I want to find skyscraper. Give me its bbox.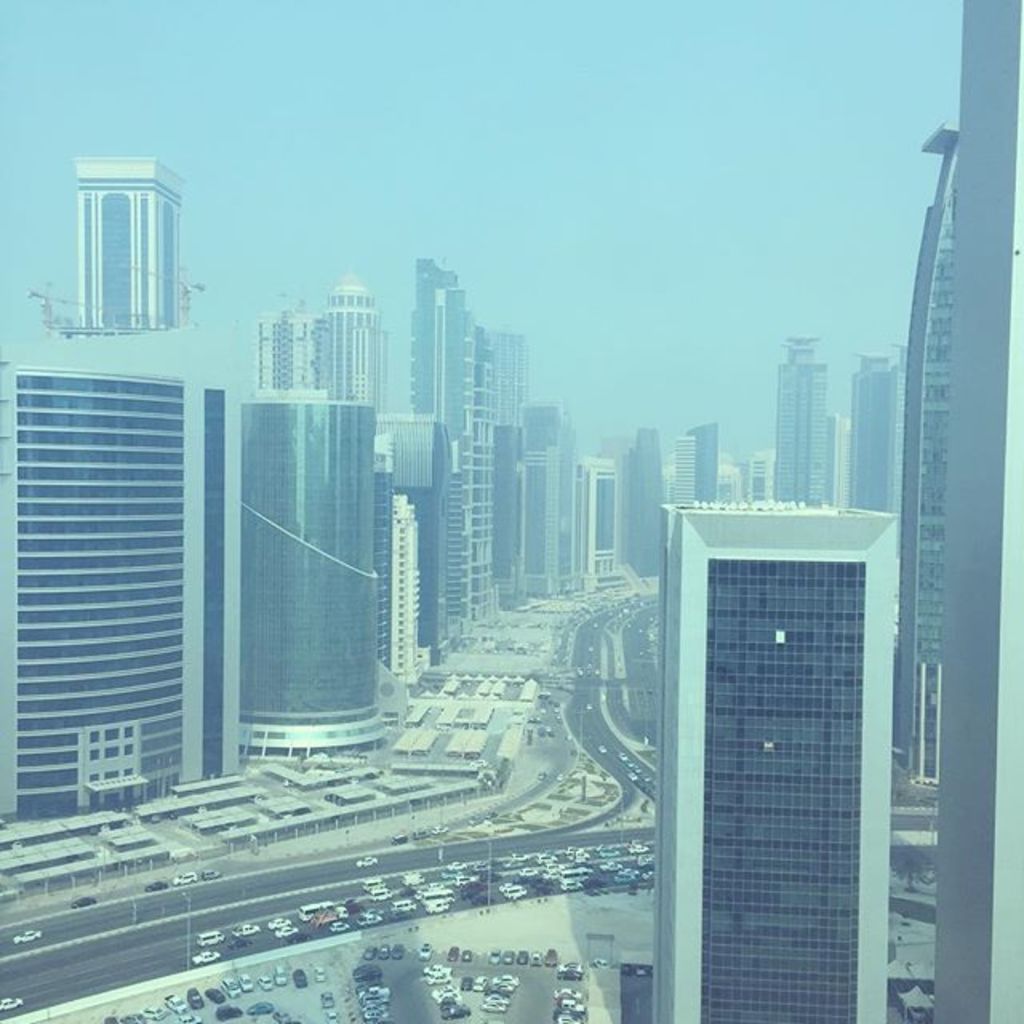
bbox=[658, 458, 928, 1010].
